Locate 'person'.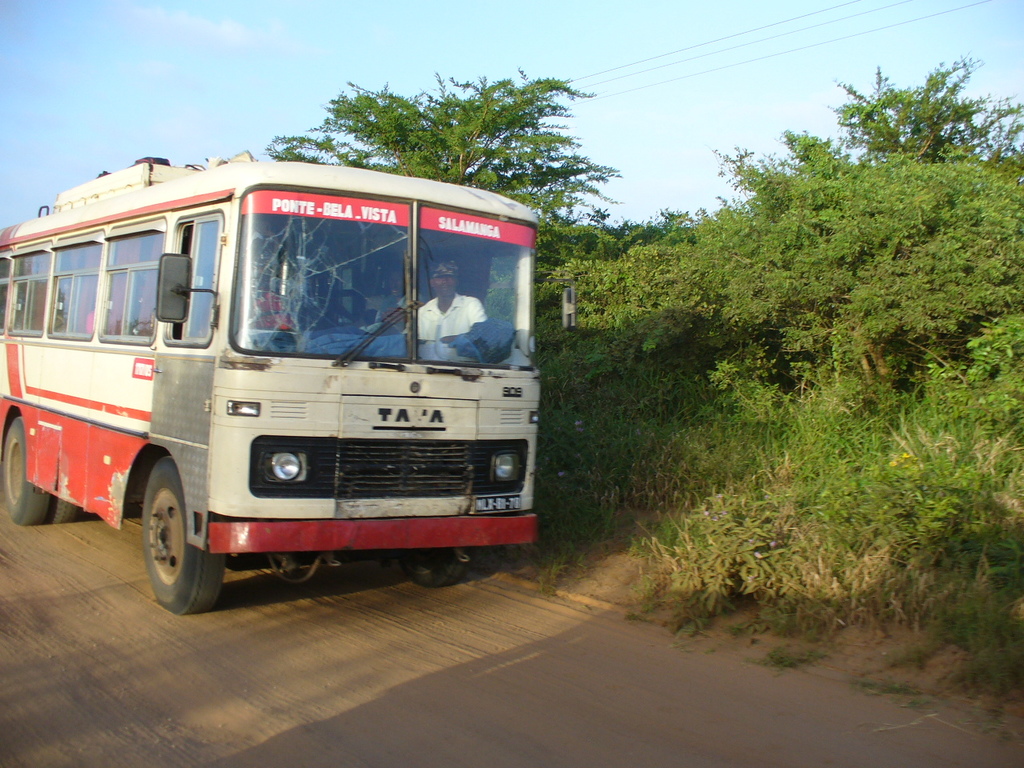
Bounding box: pyautogui.locateOnScreen(401, 251, 493, 345).
